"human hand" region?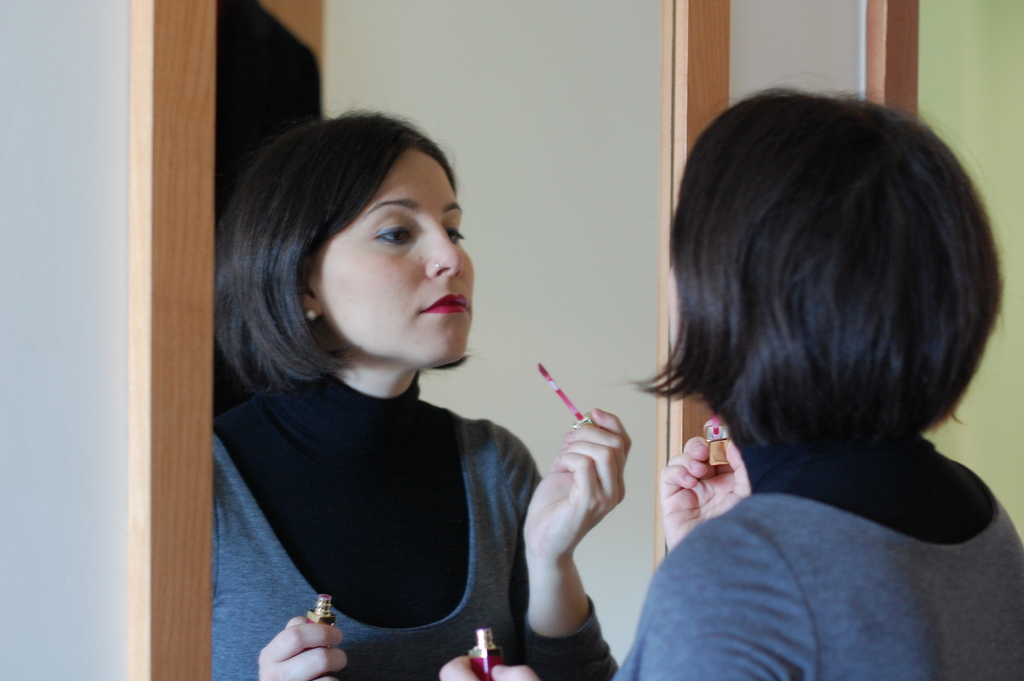
bbox(439, 654, 541, 680)
